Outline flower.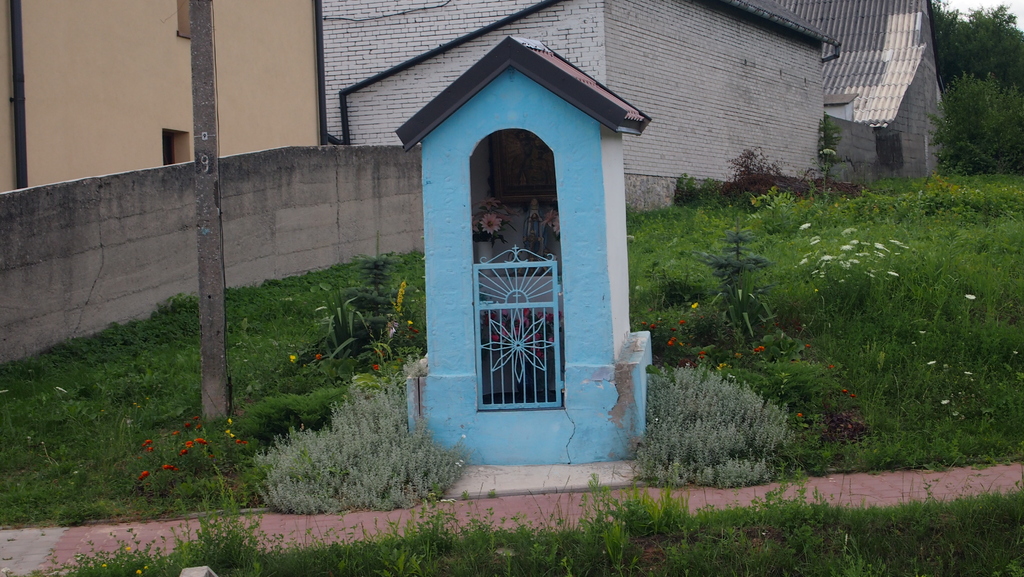
Outline: box(175, 428, 179, 435).
